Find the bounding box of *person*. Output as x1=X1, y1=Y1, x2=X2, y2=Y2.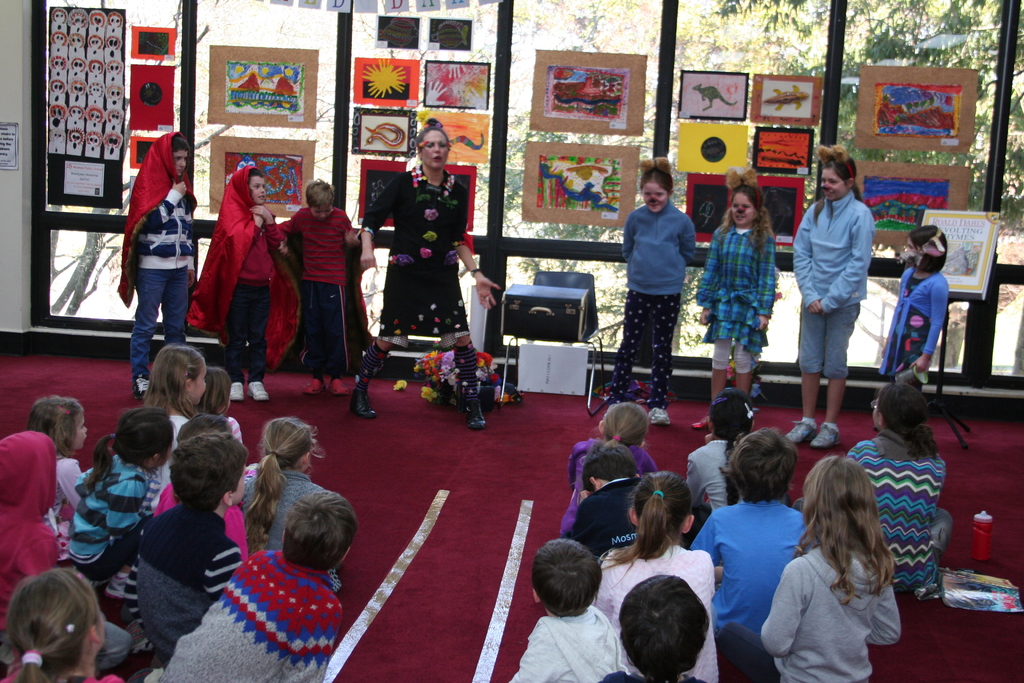
x1=59, y1=407, x2=174, y2=568.
